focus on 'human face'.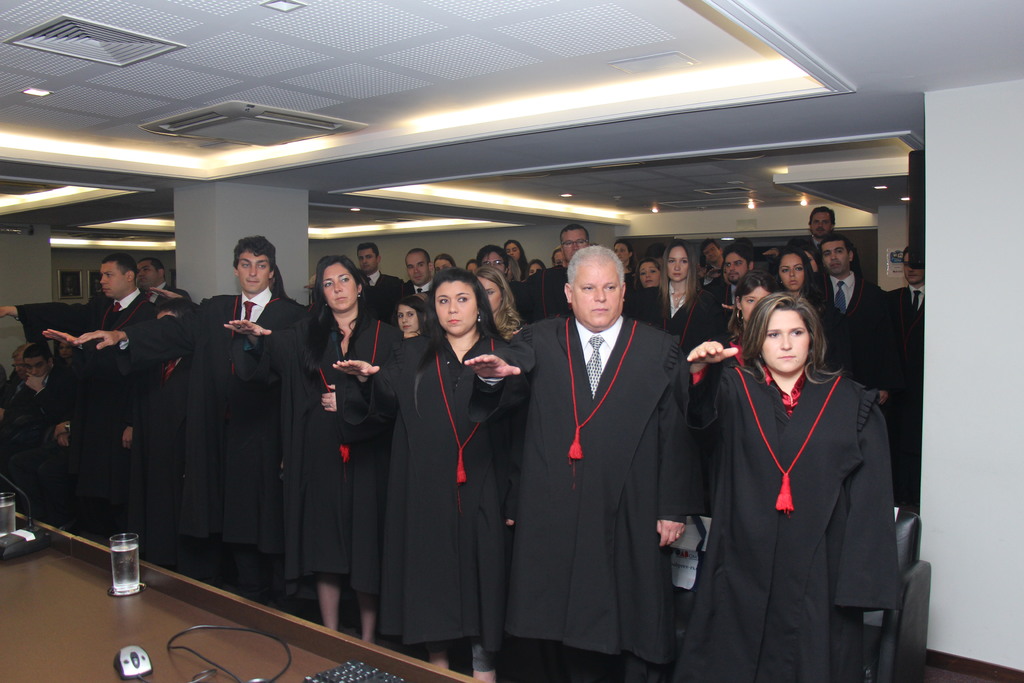
Focused at select_region(764, 311, 810, 372).
